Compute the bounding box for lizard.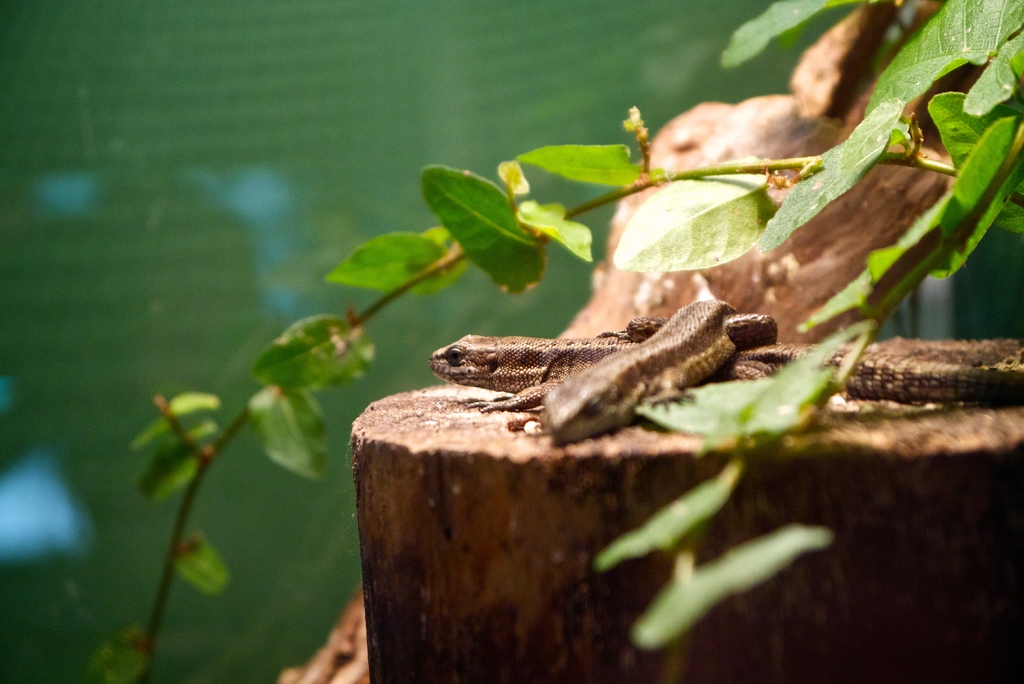
box=[397, 318, 810, 473].
